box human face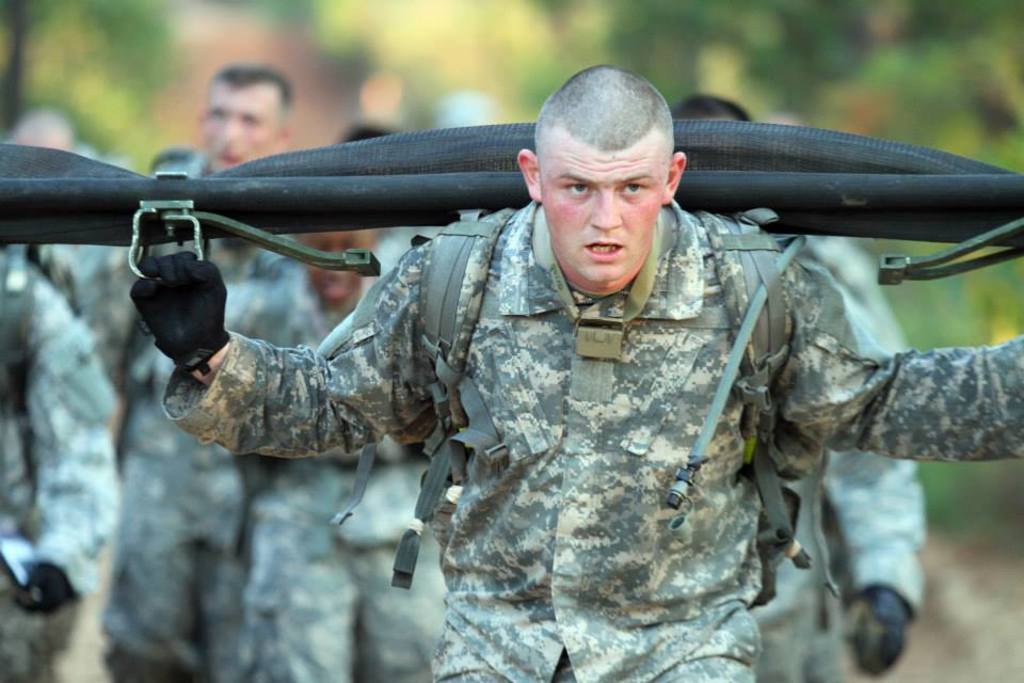
[x1=209, y1=85, x2=287, y2=172]
